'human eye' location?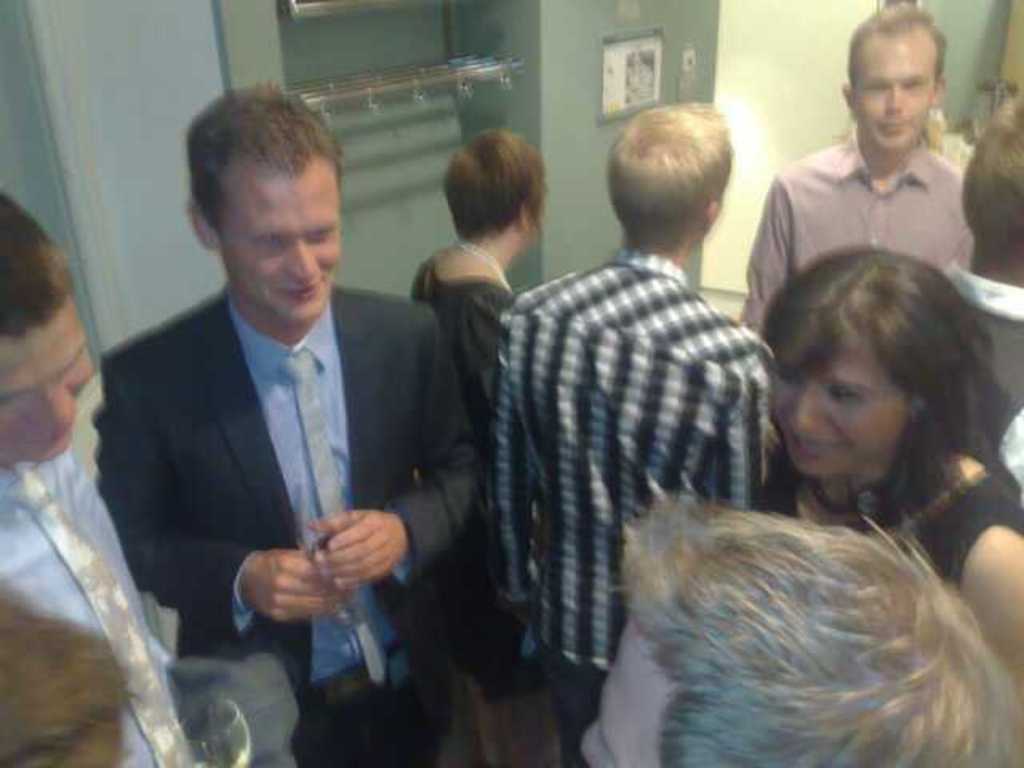
{"left": 69, "top": 349, "right": 90, "bottom": 373}
